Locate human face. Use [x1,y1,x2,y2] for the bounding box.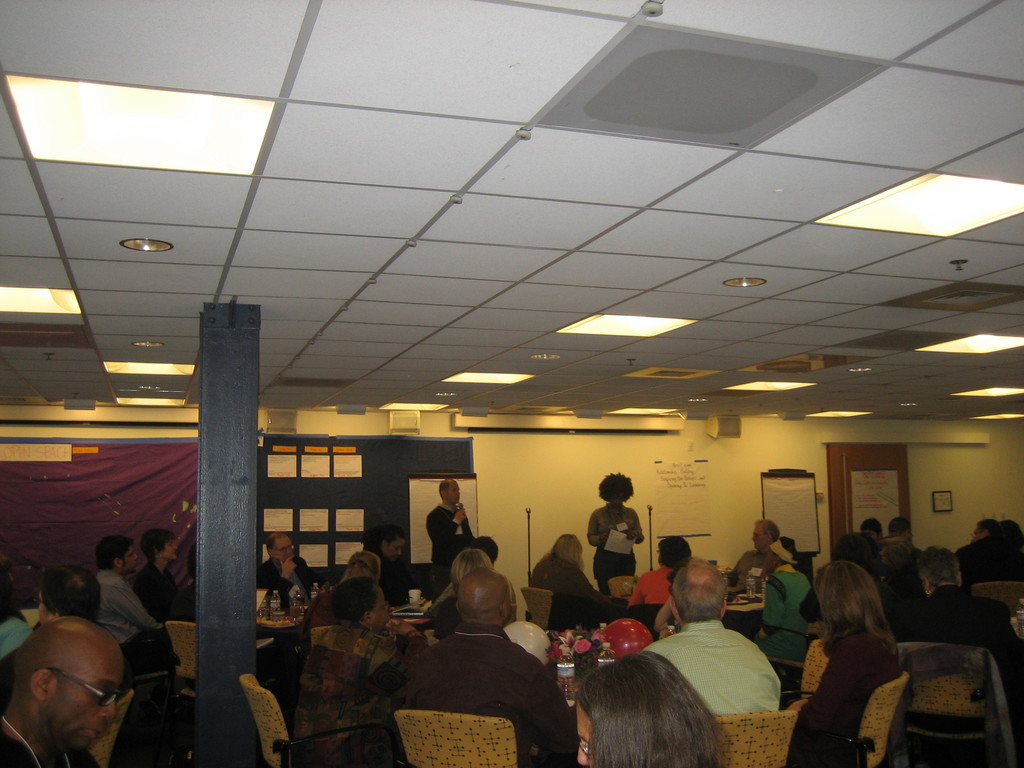
[384,540,406,565].
